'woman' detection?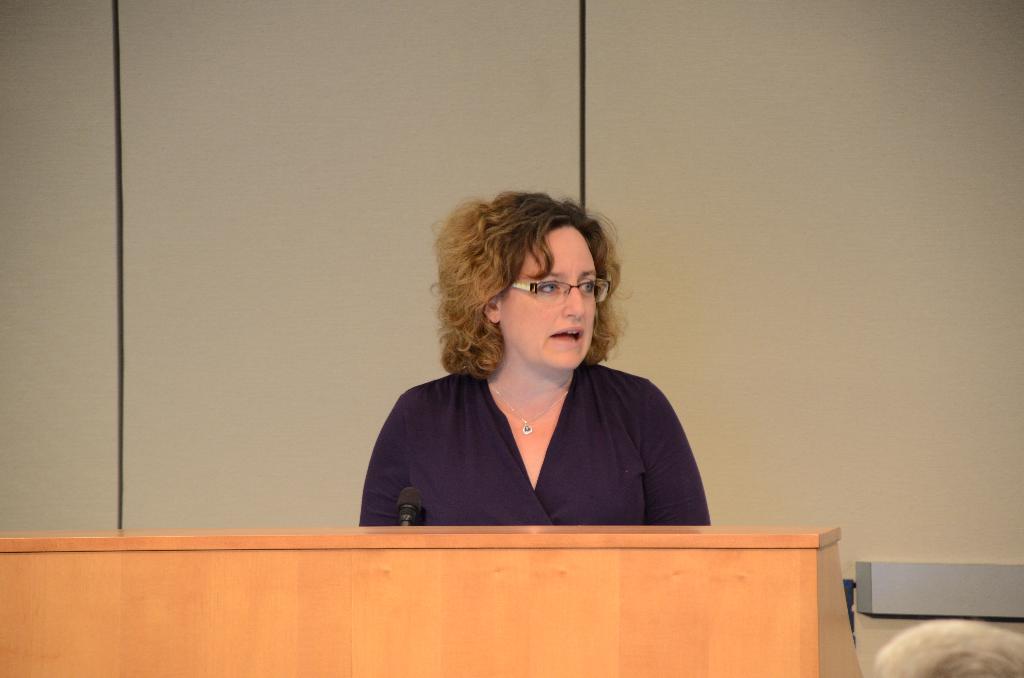
left=350, top=197, right=714, bottom=548
